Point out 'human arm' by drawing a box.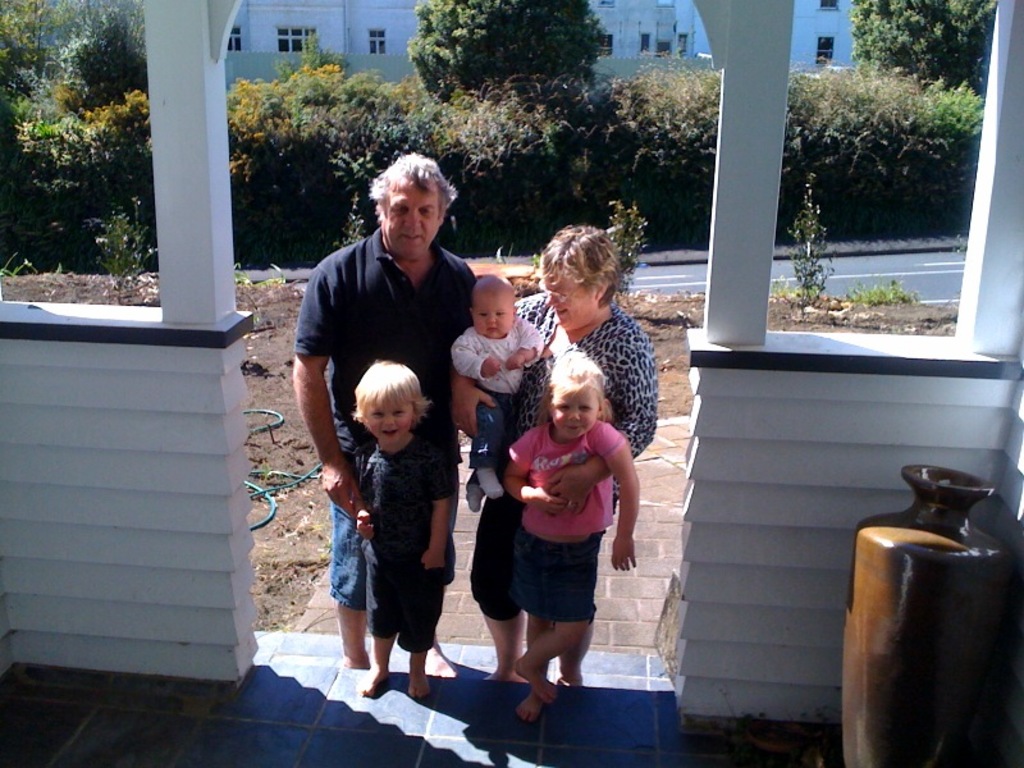
(left=588, top=419, right=636, bottom=563).
